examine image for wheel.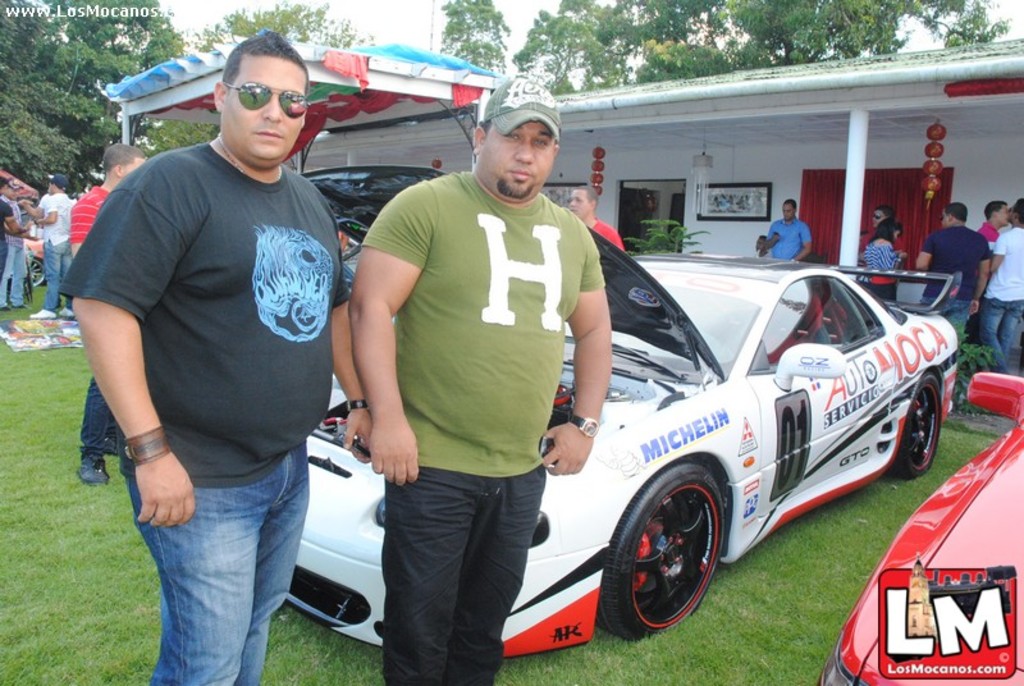
Examination result: 613,462,733,637.
